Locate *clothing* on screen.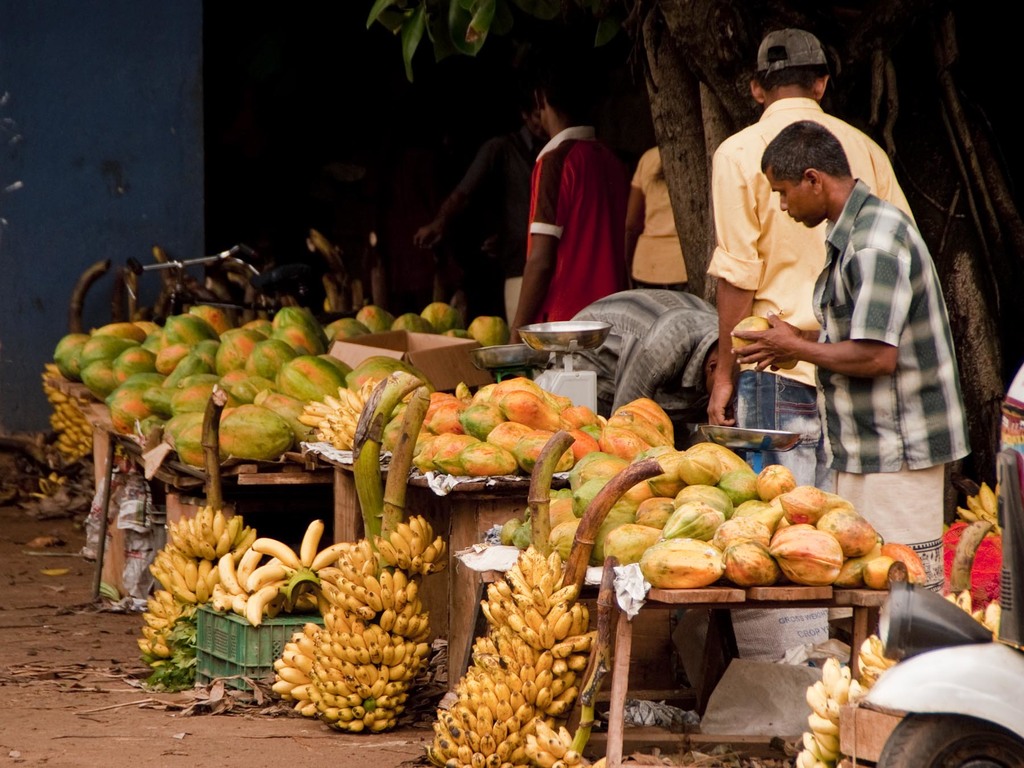
On screen at (511, 108, 636, 326).
